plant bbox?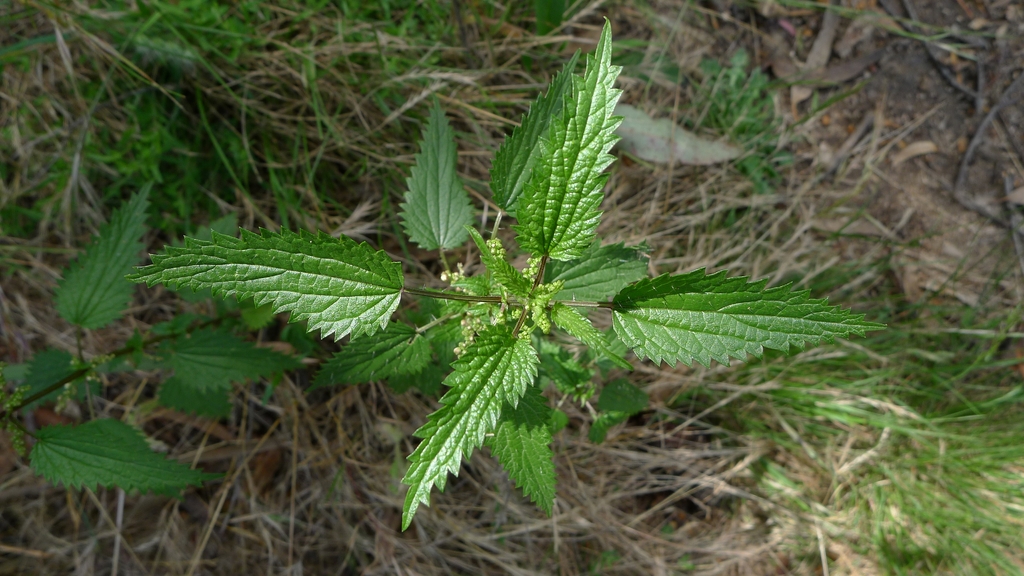
{"x1": 136, "y1": 10, "x2": 895, "y2": 545}
